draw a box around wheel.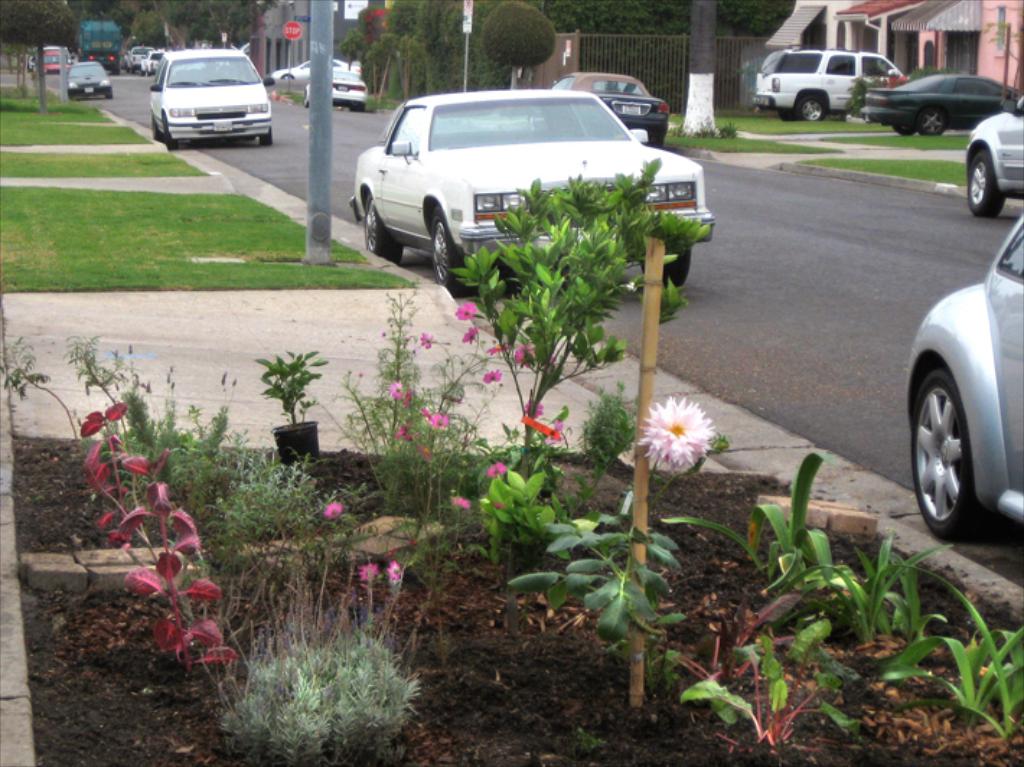
(431, 208, 470, 293).
